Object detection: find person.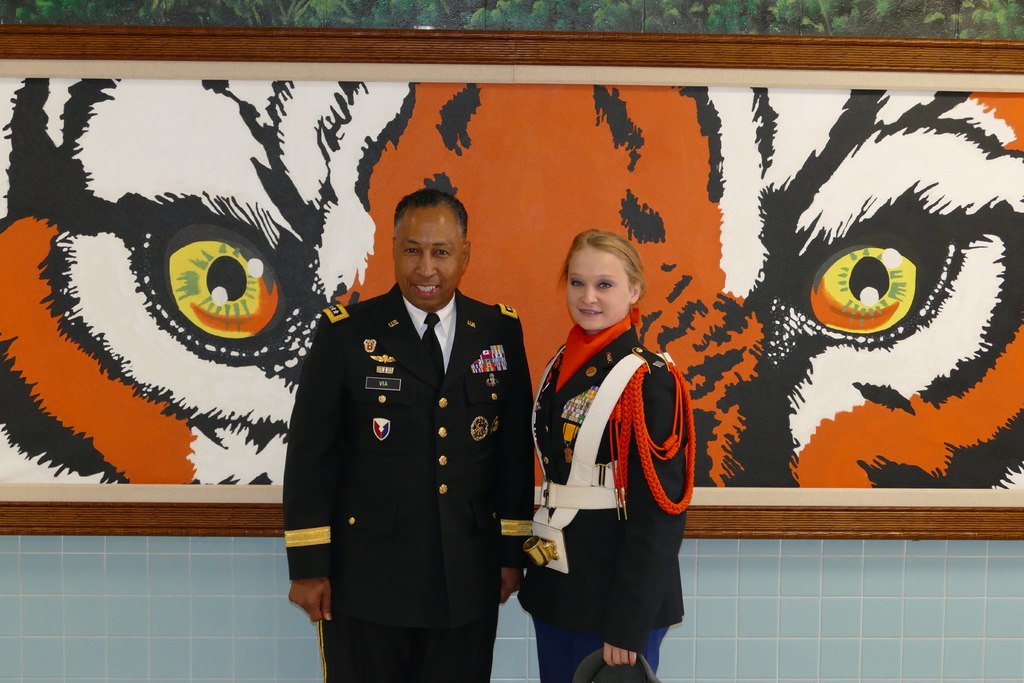
<region>525, 233, 699, 682</region>.
